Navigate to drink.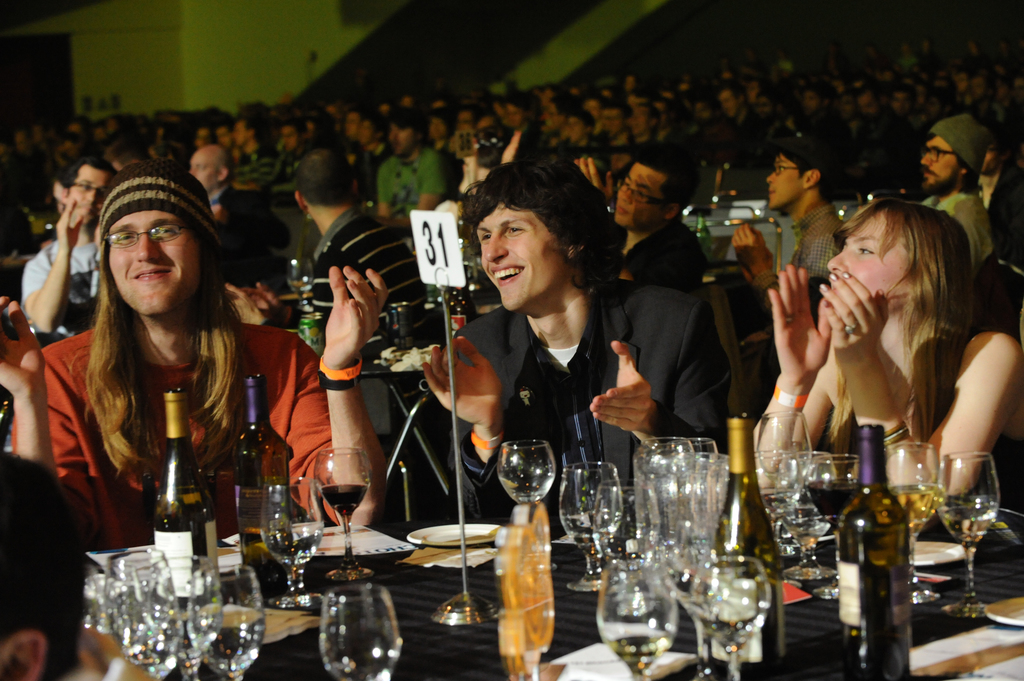
Navigation target: crop(836, 423, 916, 680).
